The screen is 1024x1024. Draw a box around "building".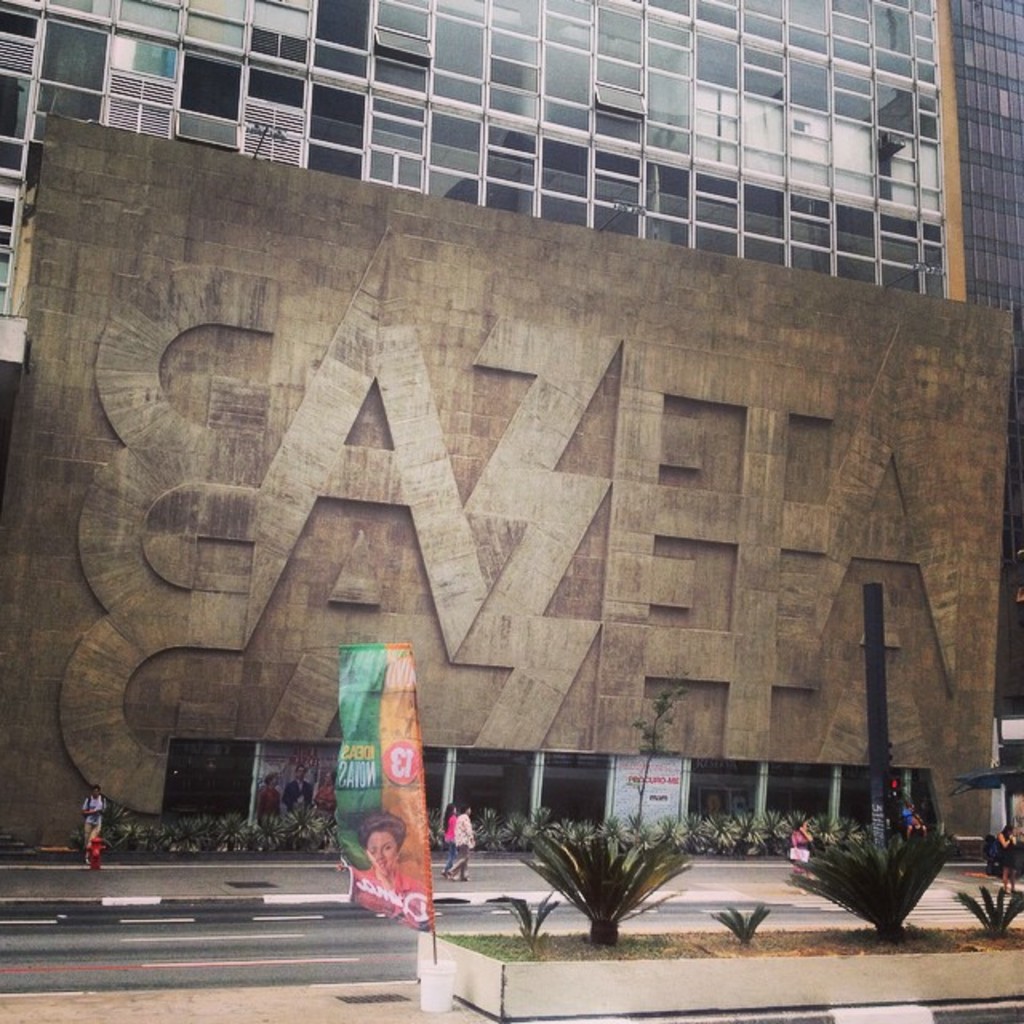
detection(952, 0, 1022, 323).
